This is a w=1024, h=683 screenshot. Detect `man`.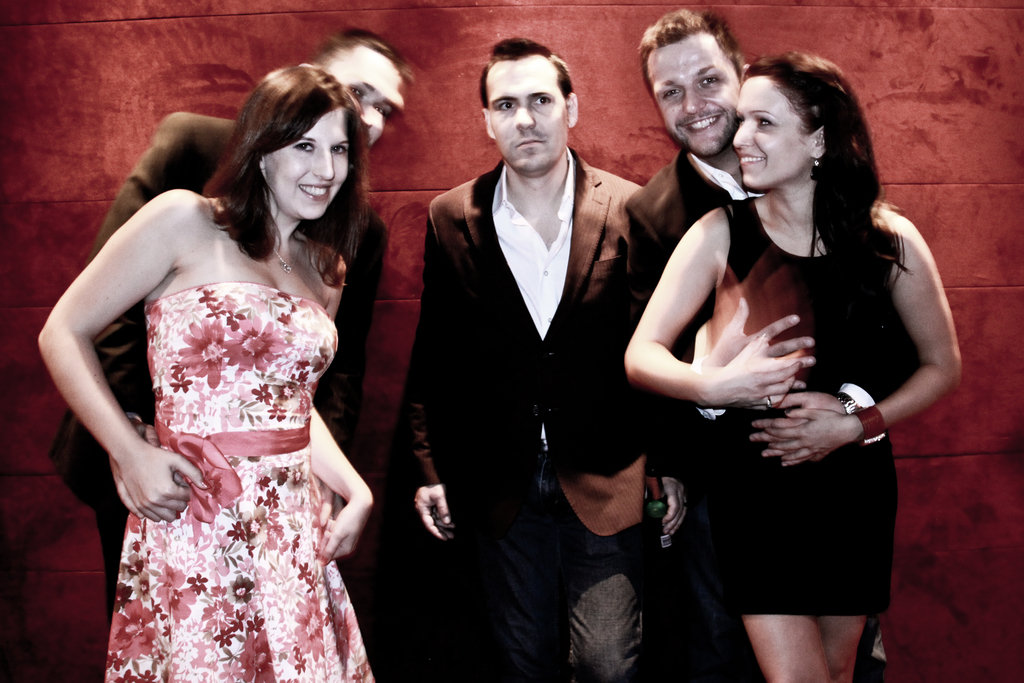
<bbox>40, 18, 419, 638</bbox>.
